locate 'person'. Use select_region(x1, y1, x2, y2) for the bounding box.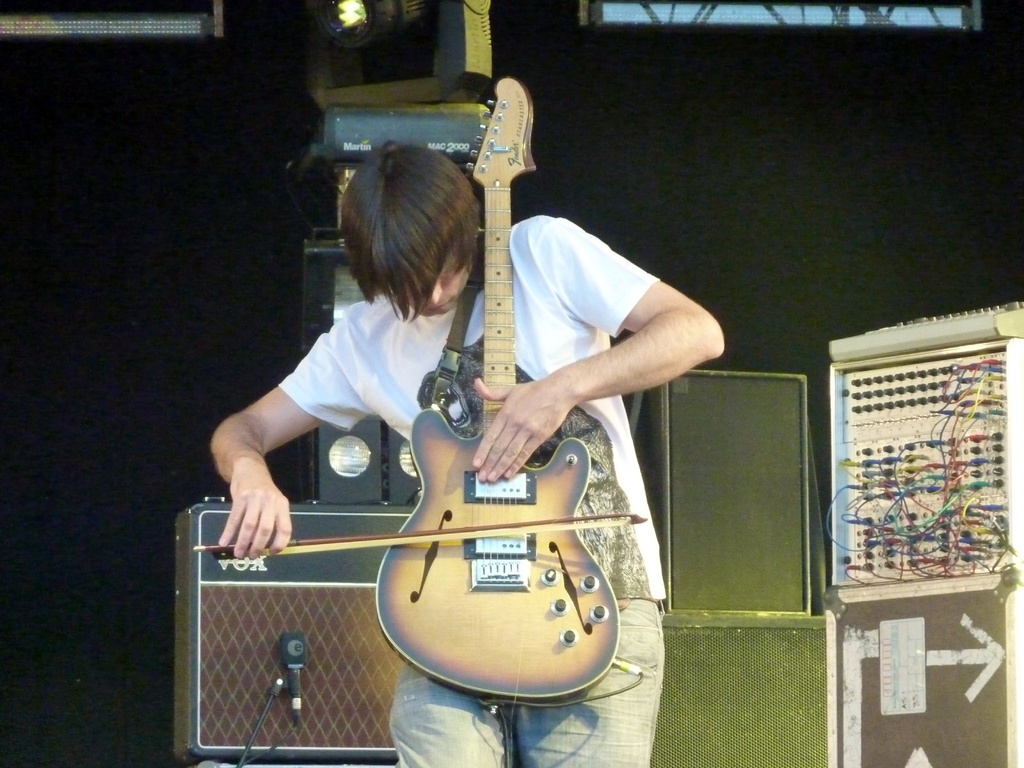
select_region(205, 140, 724, 767).
